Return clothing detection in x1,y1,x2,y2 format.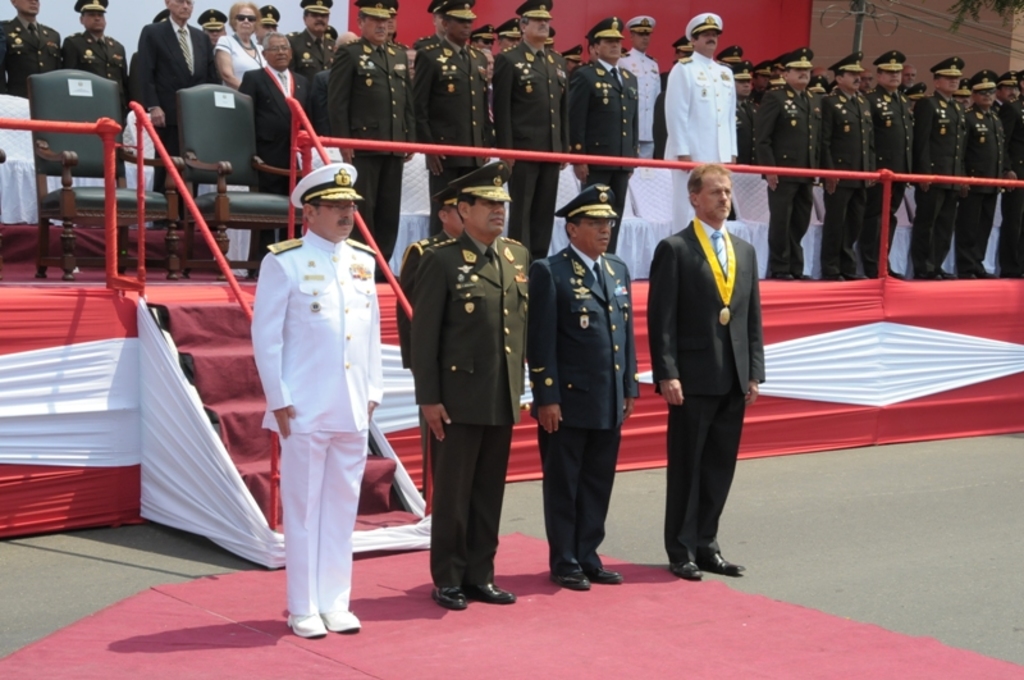
645,165,771,575.
